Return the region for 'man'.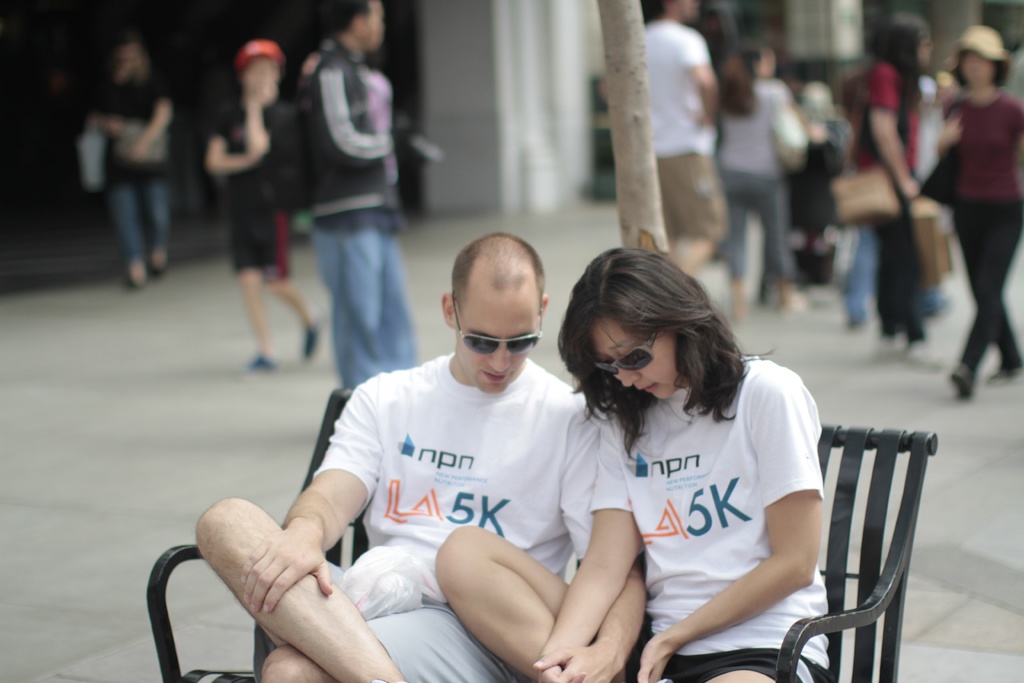
{"left": 271, "top": 240, "right": 634, "bottom": 682}.
